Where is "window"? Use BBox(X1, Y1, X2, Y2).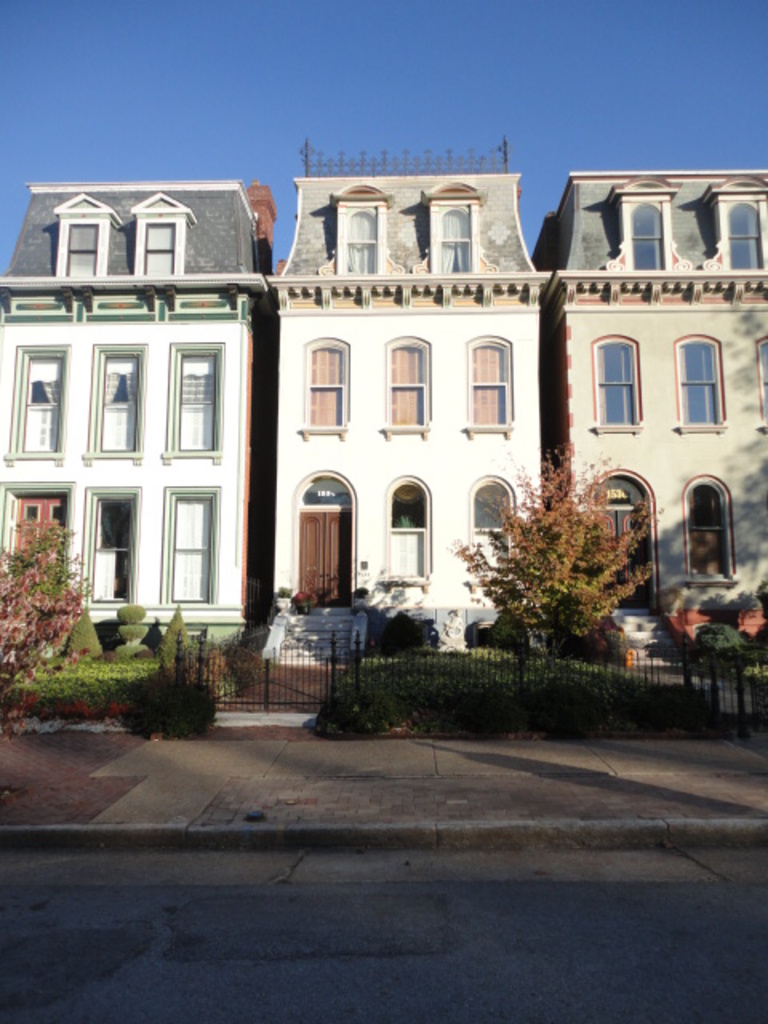
BBox(469, 467, 518, 587).
